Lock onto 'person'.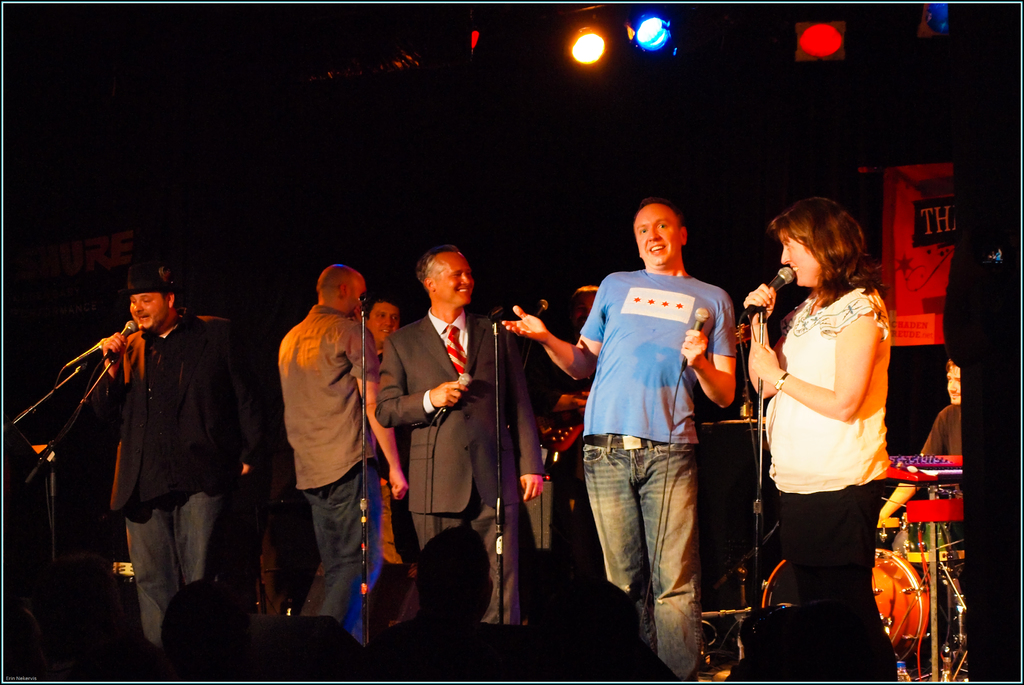
Locked: 879 360 966 570.
